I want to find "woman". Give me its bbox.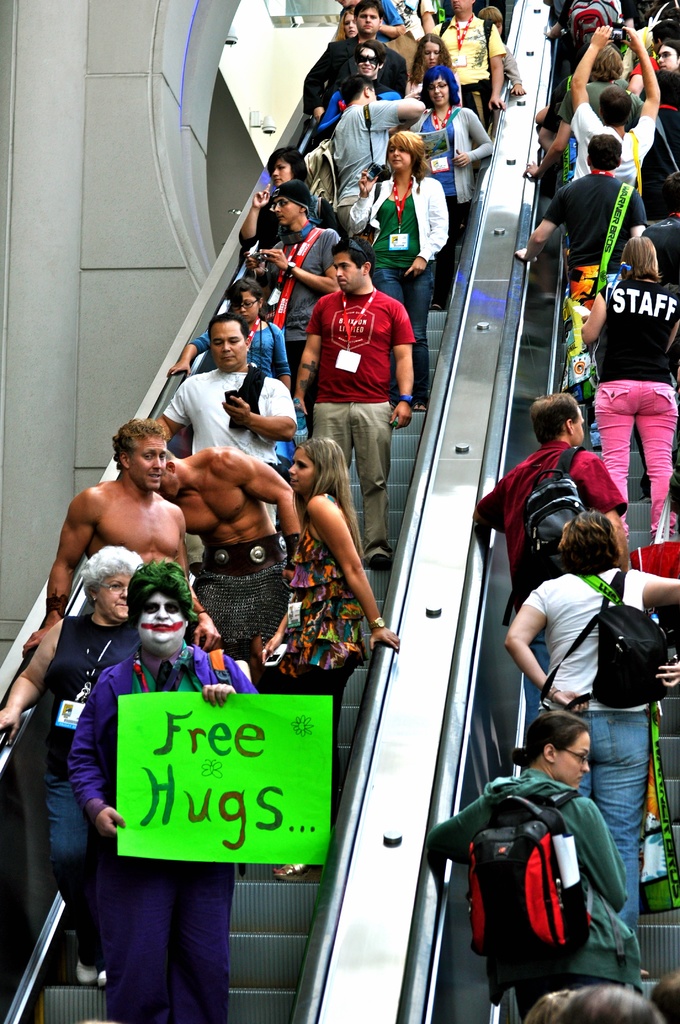
detection(237, 143, 347, 283).
